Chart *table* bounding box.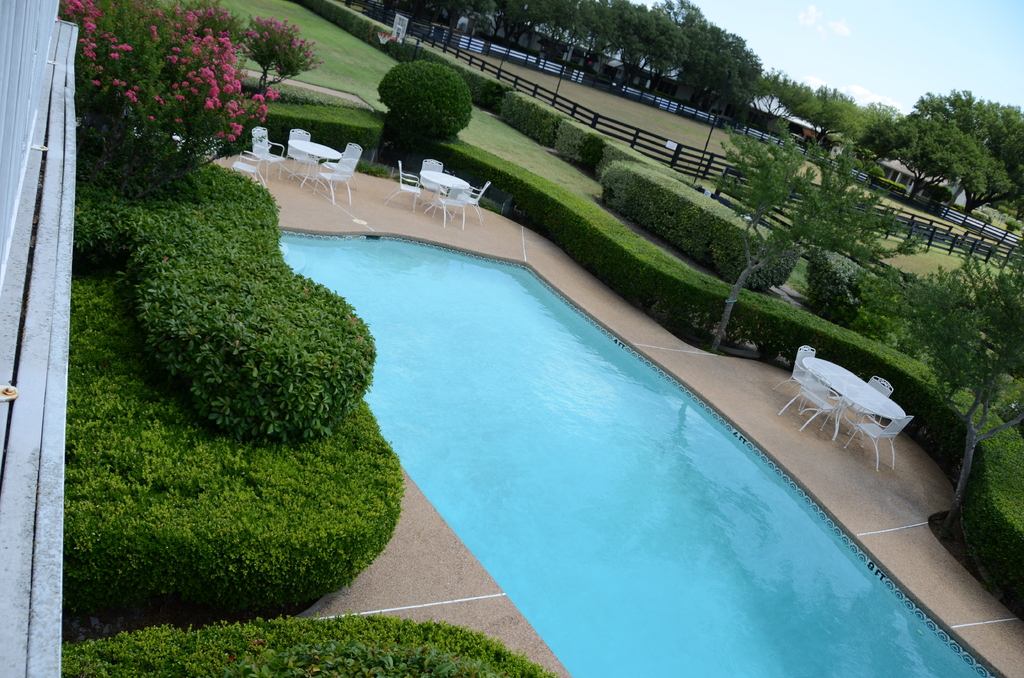
Charted: bbox=(419, 167, 468, 218).
